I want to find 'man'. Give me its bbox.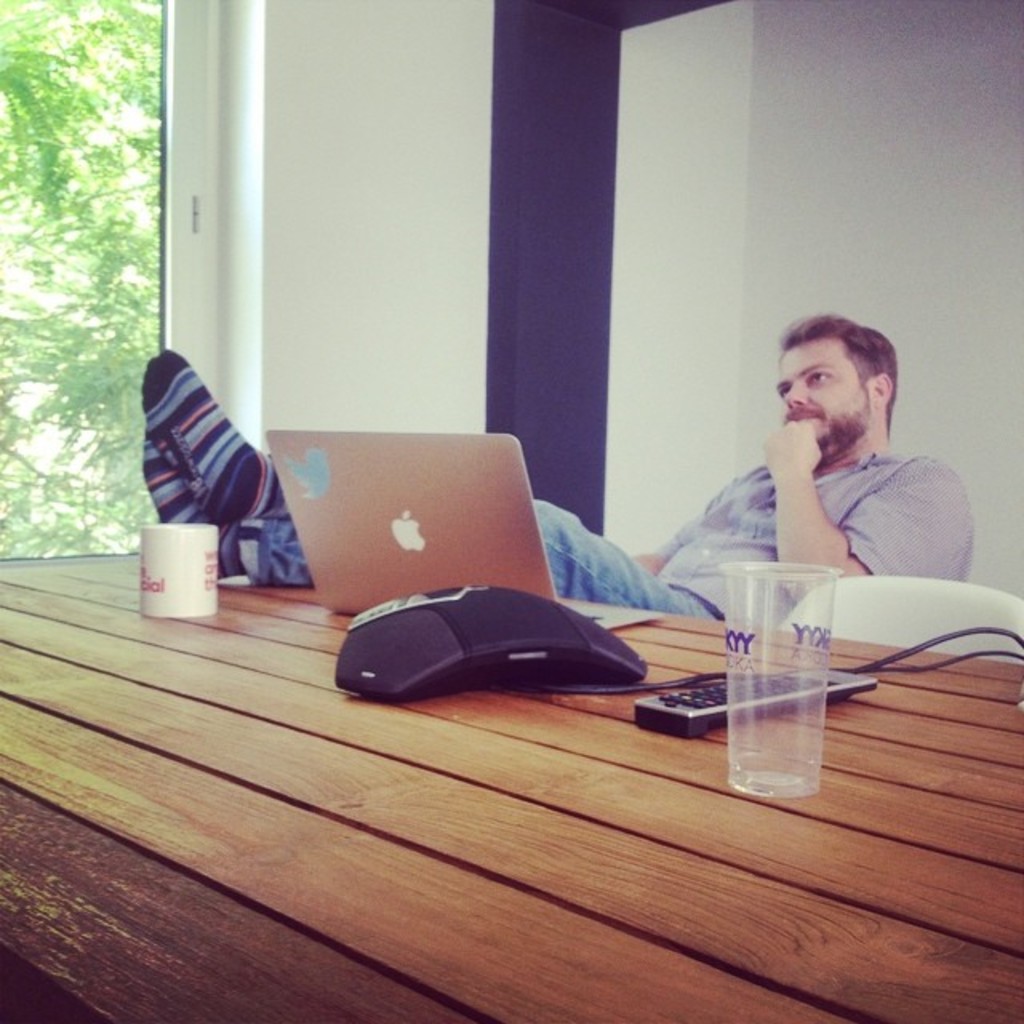
[144,312,978,624].
